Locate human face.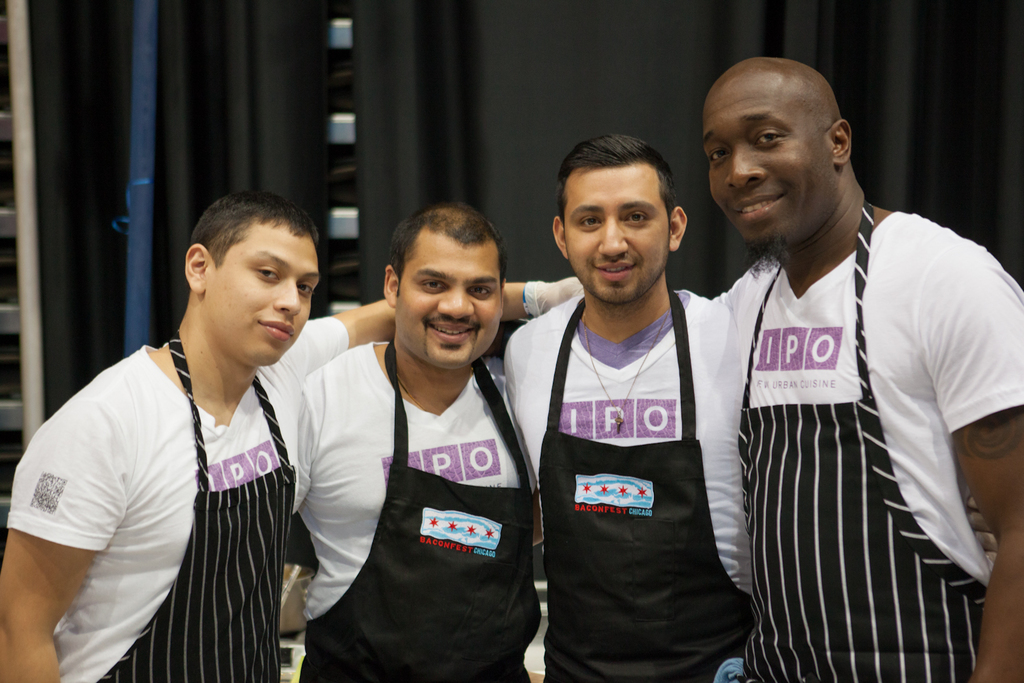
Bounding box: [561,165,673,301].
